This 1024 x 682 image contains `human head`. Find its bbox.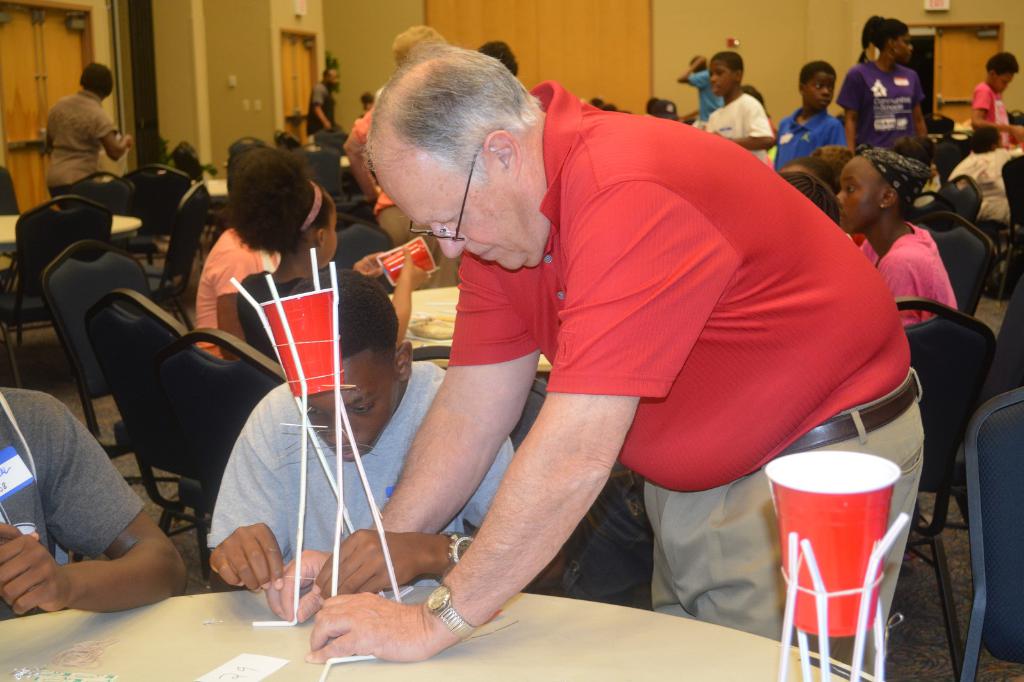
(x1=861, y1=13, x2=883, y2=52).
